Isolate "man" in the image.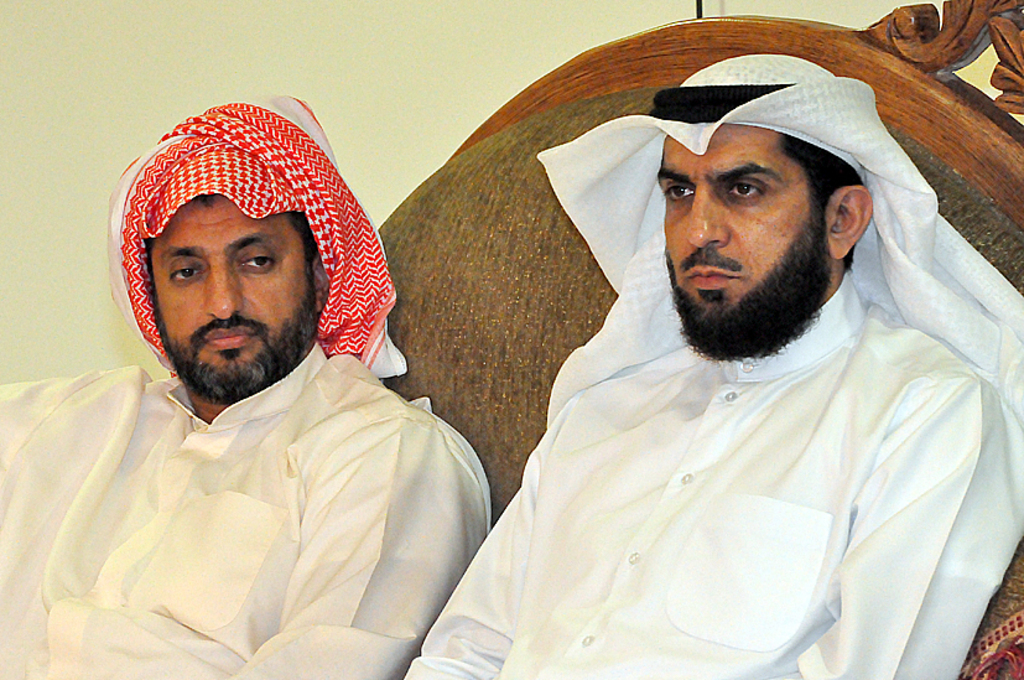
Isolated region: box(27, 81, 523, 679).
